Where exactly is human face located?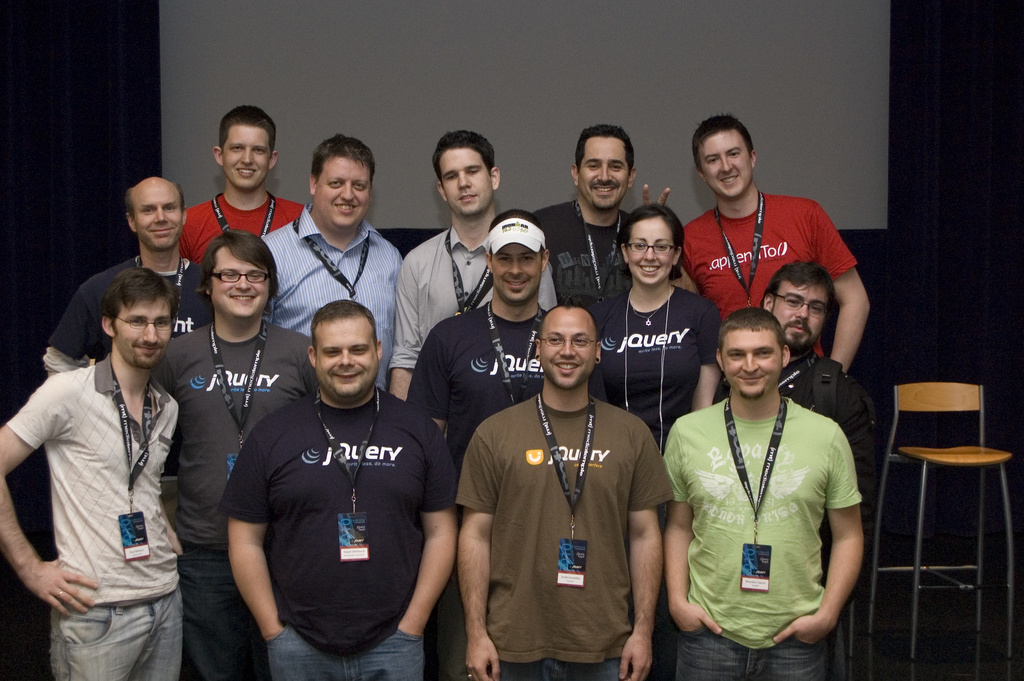
Its bounding box is (724, 331, 781, 398).
